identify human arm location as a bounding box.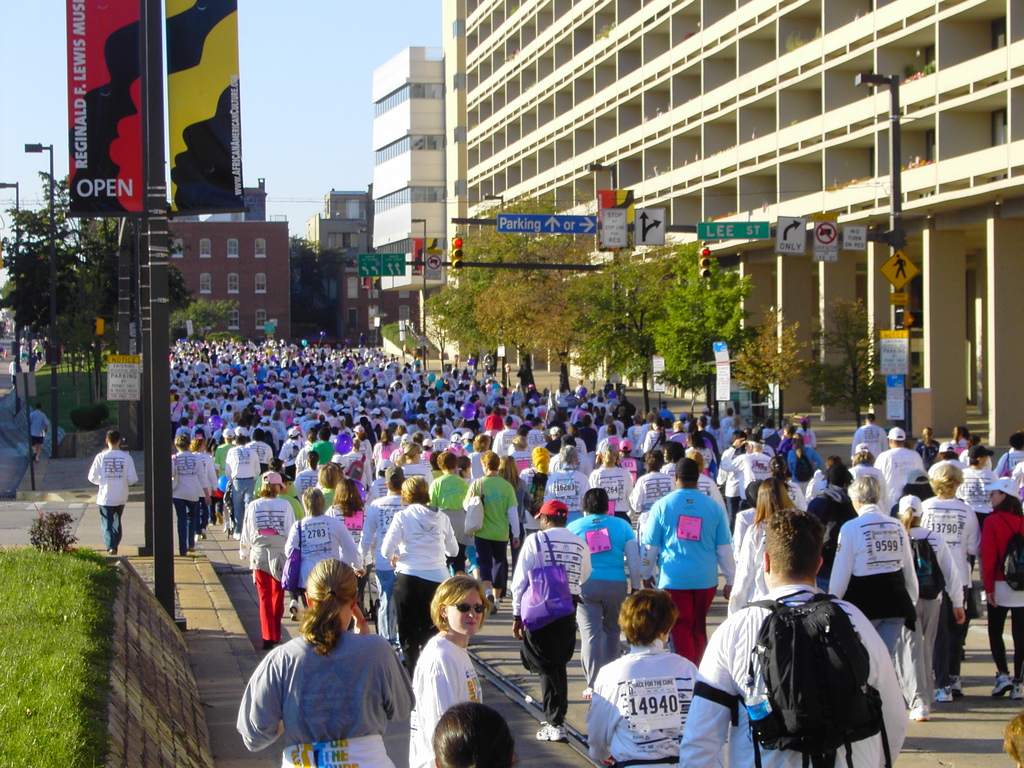
{"x1": 634, "y1": 425, "x2": 648, "y2": 458}.
